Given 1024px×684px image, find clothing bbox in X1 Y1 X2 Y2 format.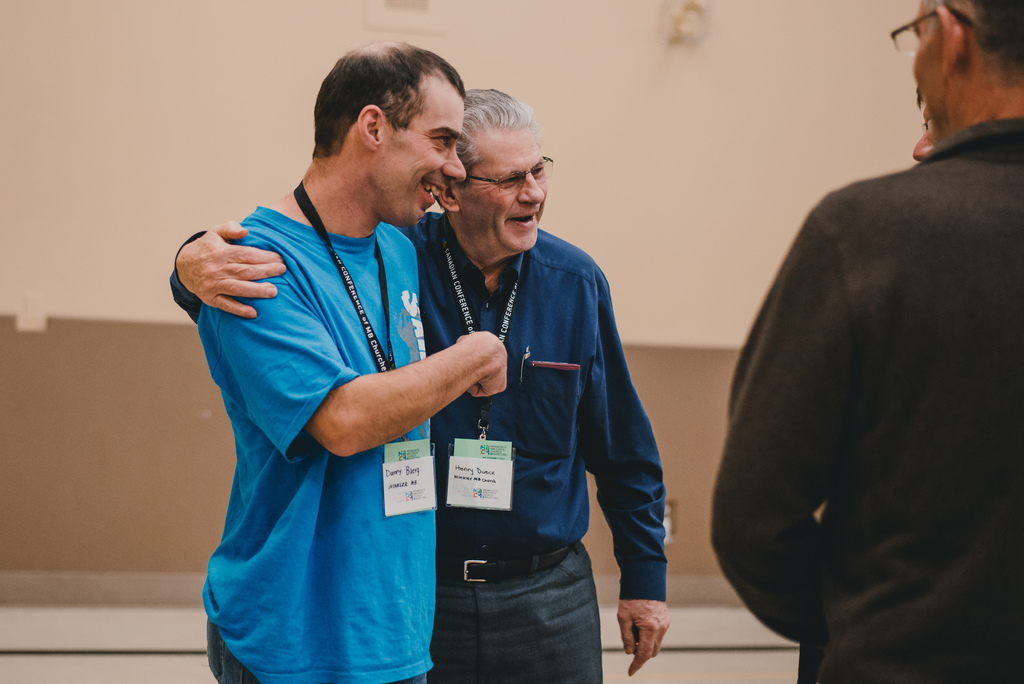
394 203 678 605.
